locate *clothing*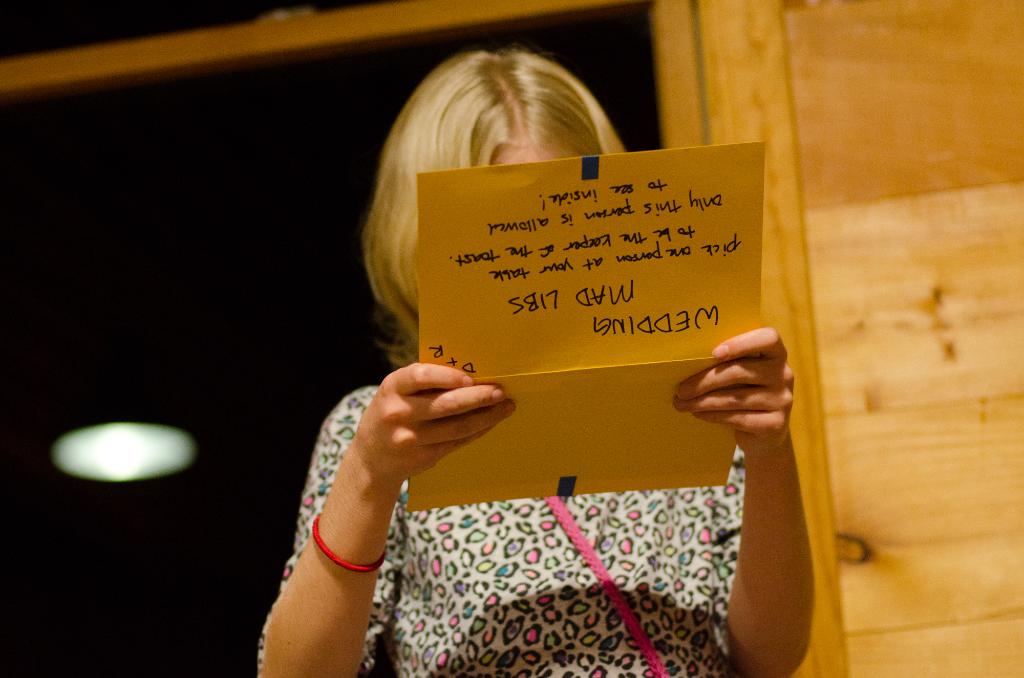
bbox=[252, 387, 793, 677]
